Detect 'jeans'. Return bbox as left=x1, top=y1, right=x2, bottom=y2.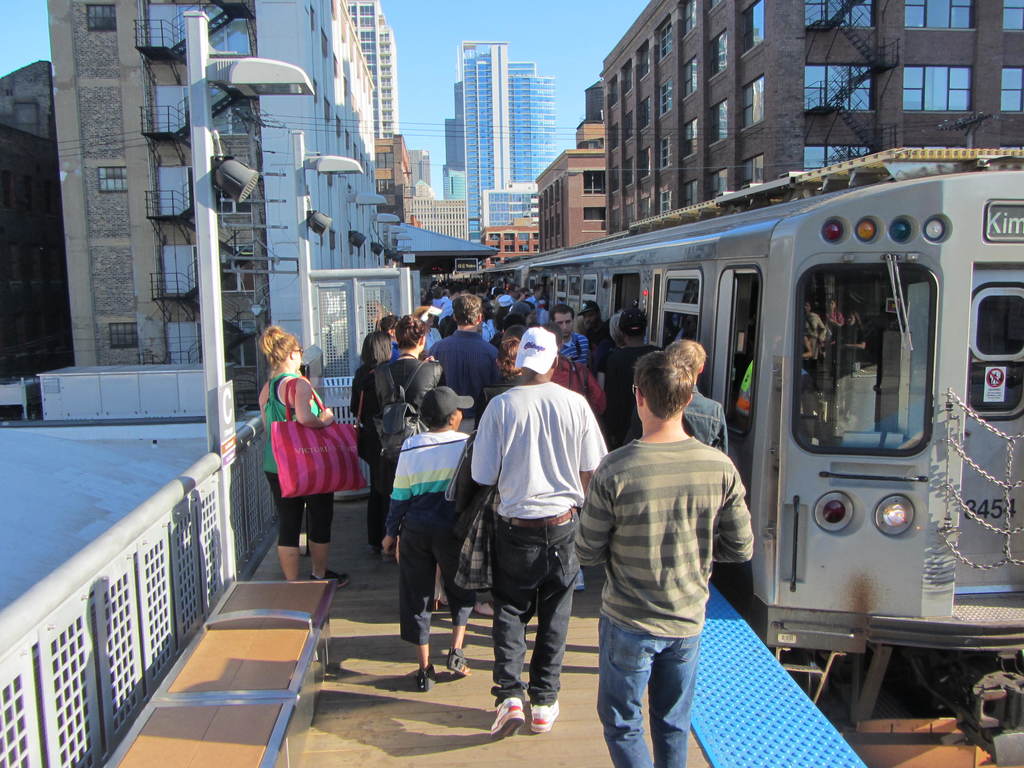
left=489, top=508, right=578, bottom=703.
